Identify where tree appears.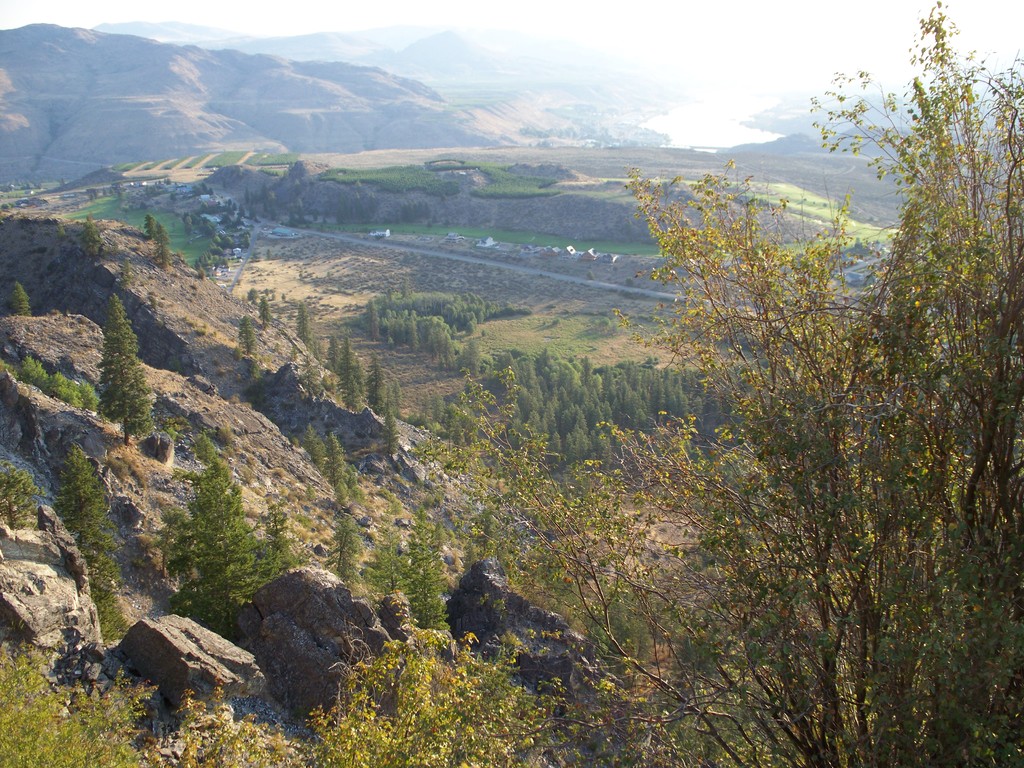
Appears at box=[58, 428, 125, 650].
